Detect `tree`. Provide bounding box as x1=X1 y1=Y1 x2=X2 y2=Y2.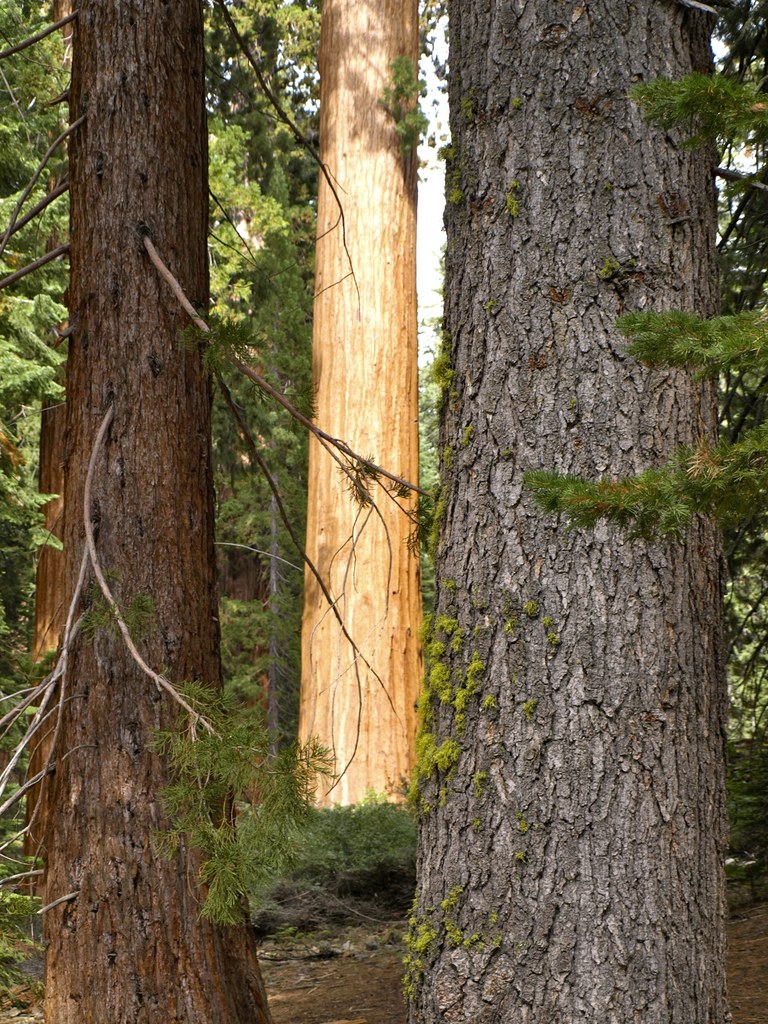
x1=401 y1=0 x2=737 y2=1023.
